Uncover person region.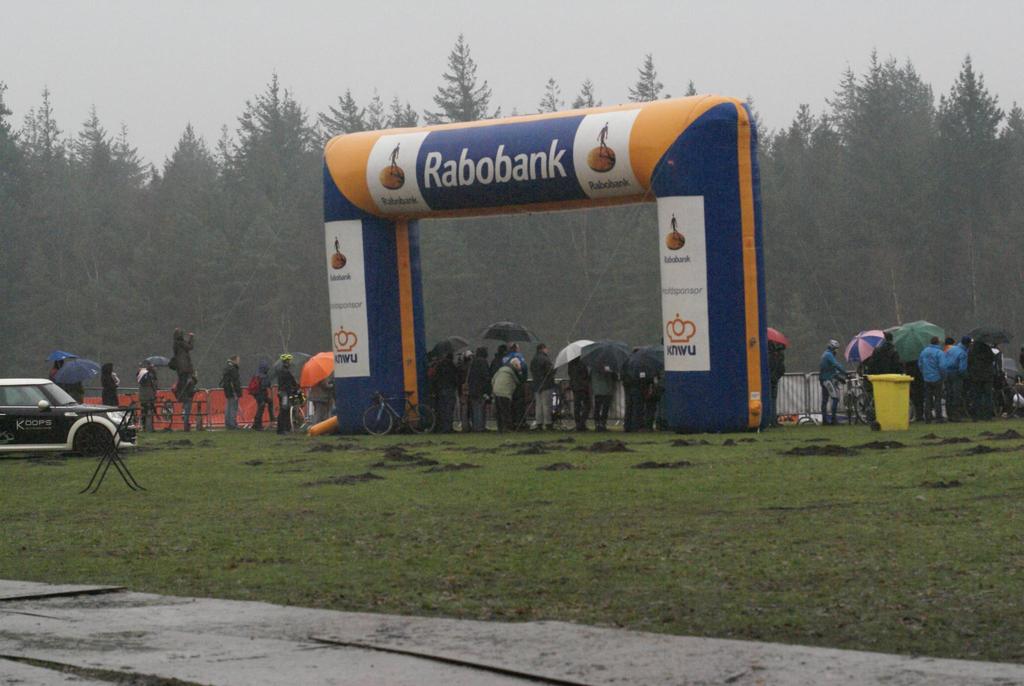
Uncovered: detection(867, 332, 903, 372).
